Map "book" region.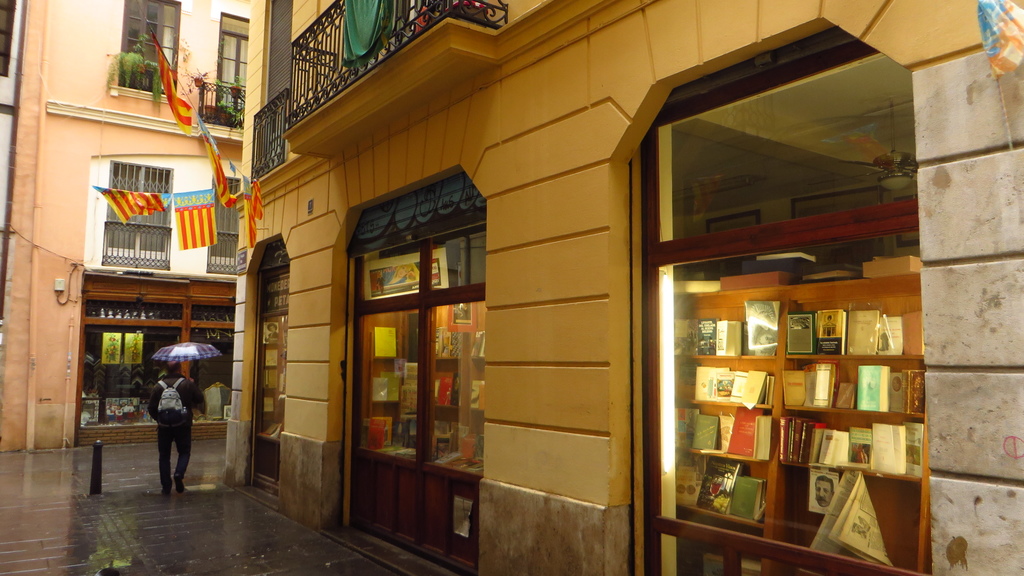
Mapped to 872:422:906:472.
